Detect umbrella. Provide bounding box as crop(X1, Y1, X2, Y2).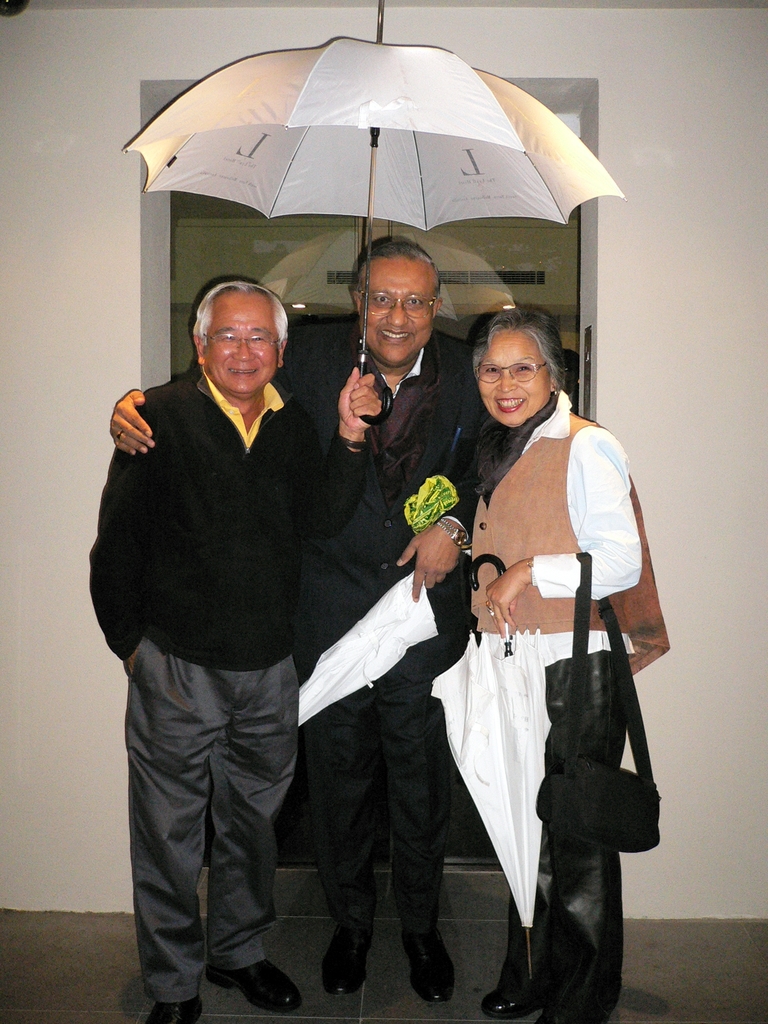
crop(121, 0, 625, 420).
